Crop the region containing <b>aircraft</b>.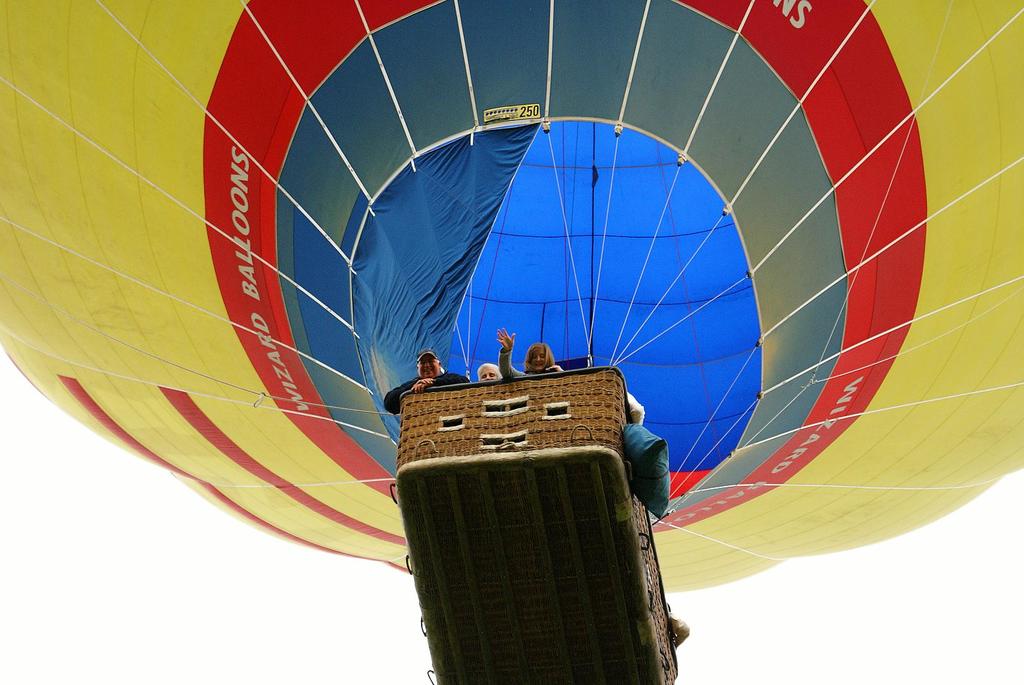
Crop region: l=0, t=0, r=1023, b=680.
